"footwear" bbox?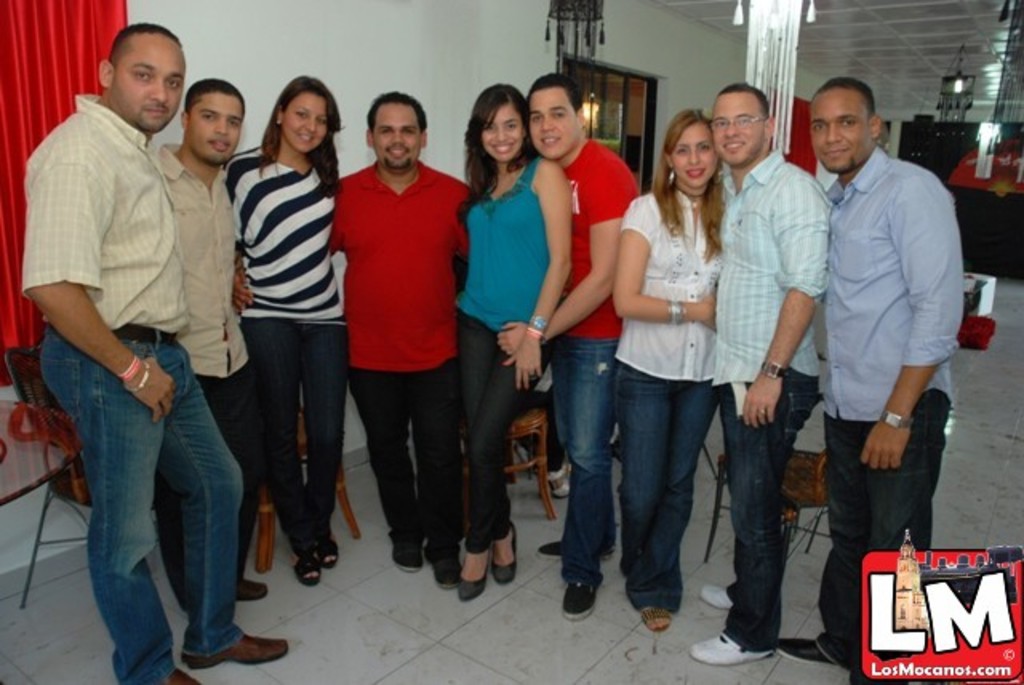
locate(699, 584, 731, 613)
